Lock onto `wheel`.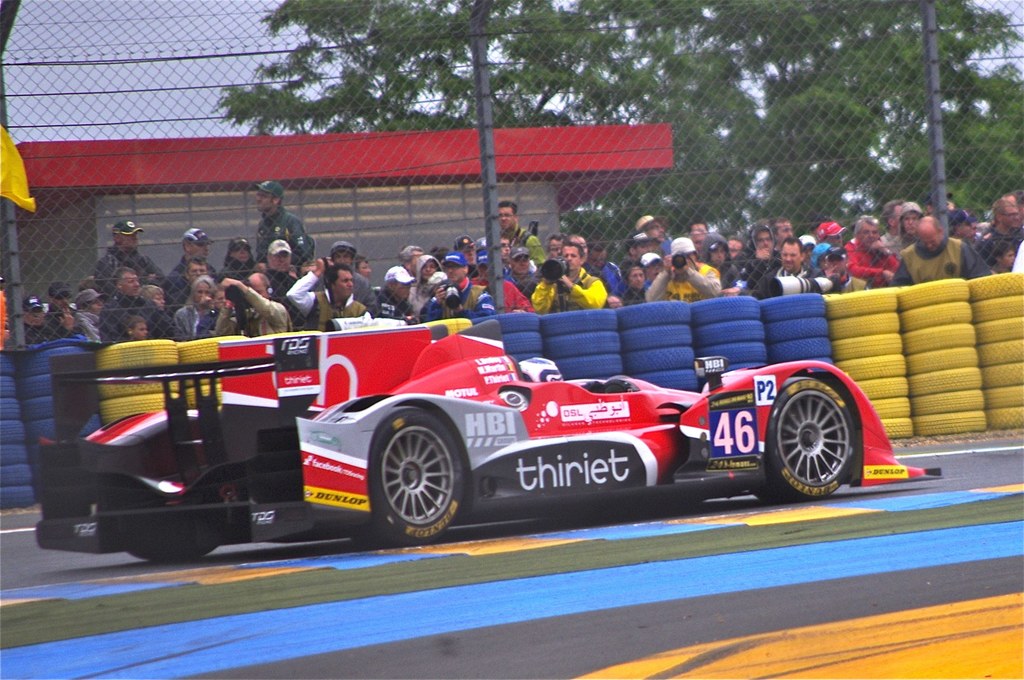
Locked: (110, 501, 219, 560).
